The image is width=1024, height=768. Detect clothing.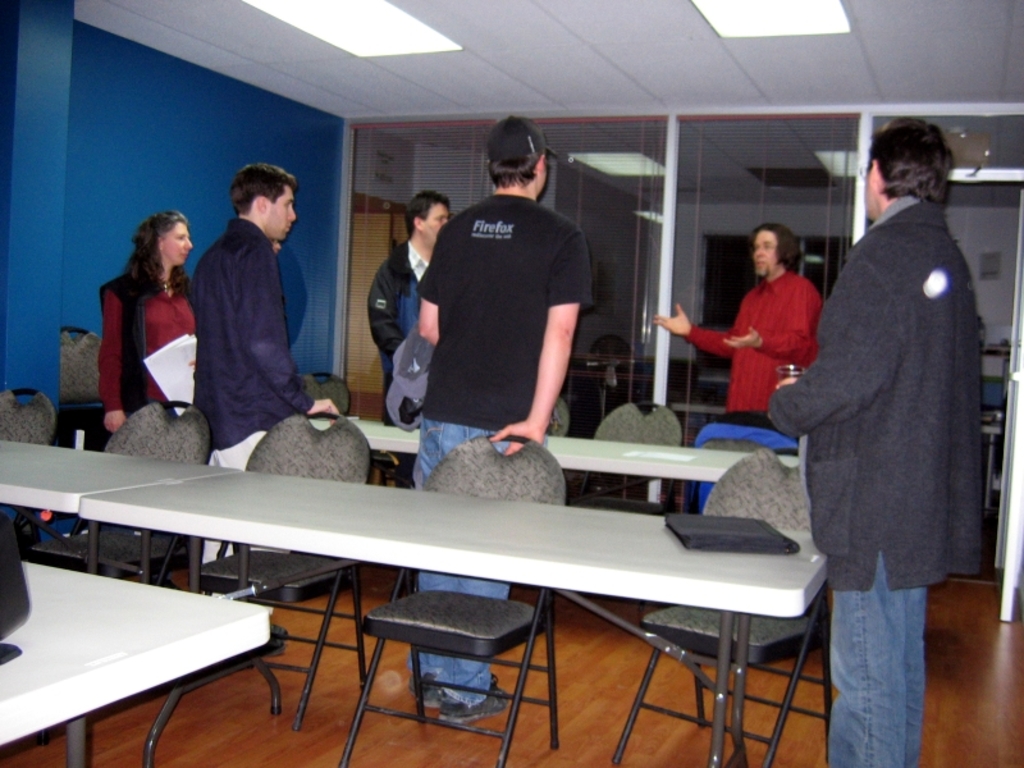
Detection: 367:239:438:408.
